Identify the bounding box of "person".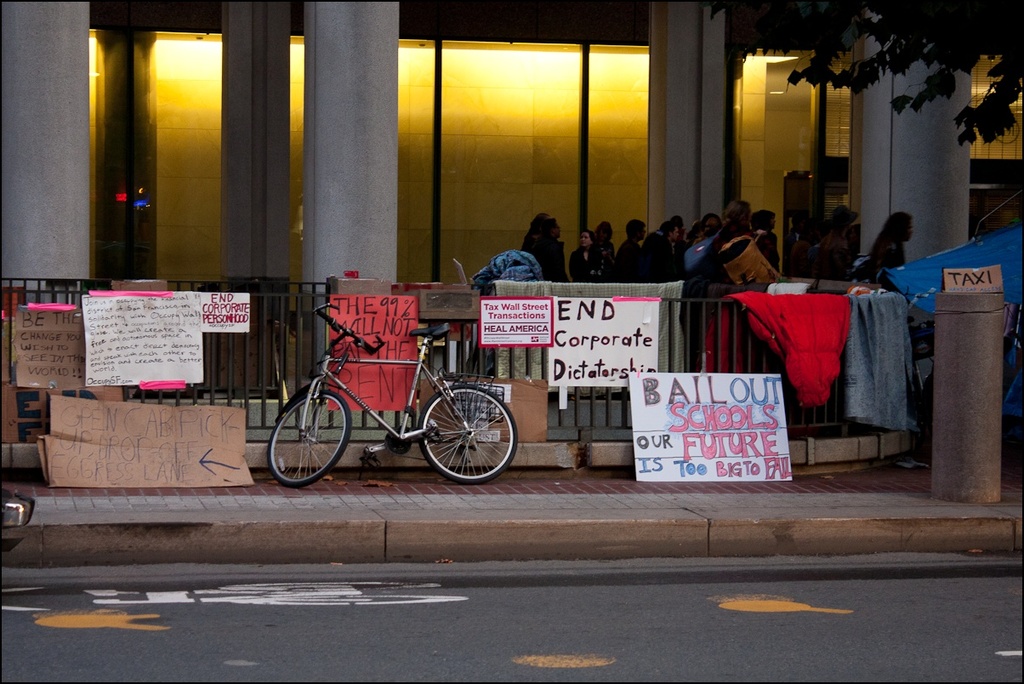
l=538, t=219, r=566, b=277.
